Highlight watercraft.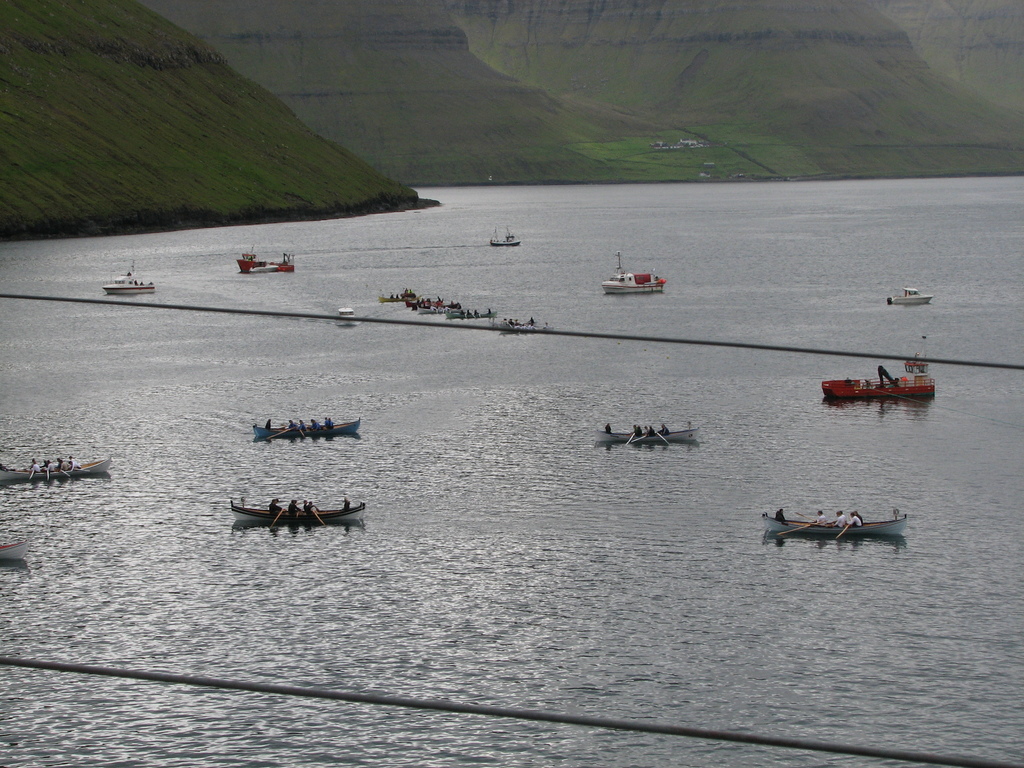
Highlighted region: select_region(595, 428, 698, 444).
